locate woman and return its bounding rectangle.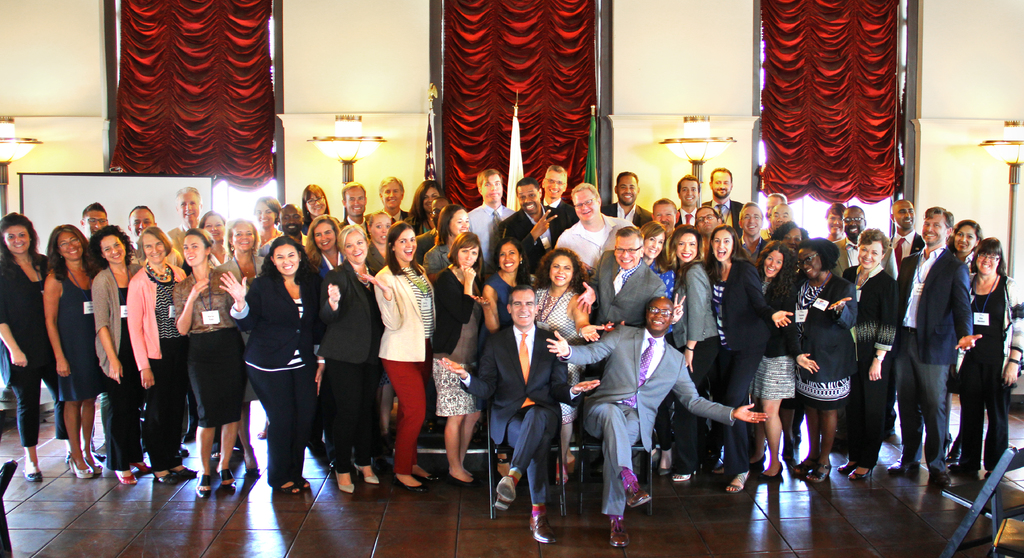
region(703, 222, 790, 488).
